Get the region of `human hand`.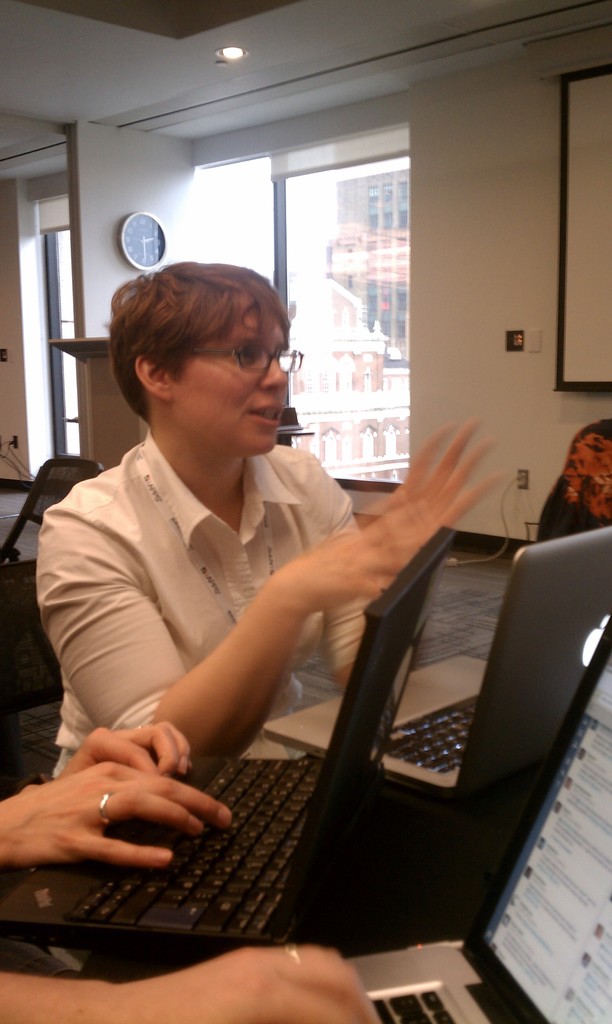
left=0, top=760, right=233, bottom=865.
